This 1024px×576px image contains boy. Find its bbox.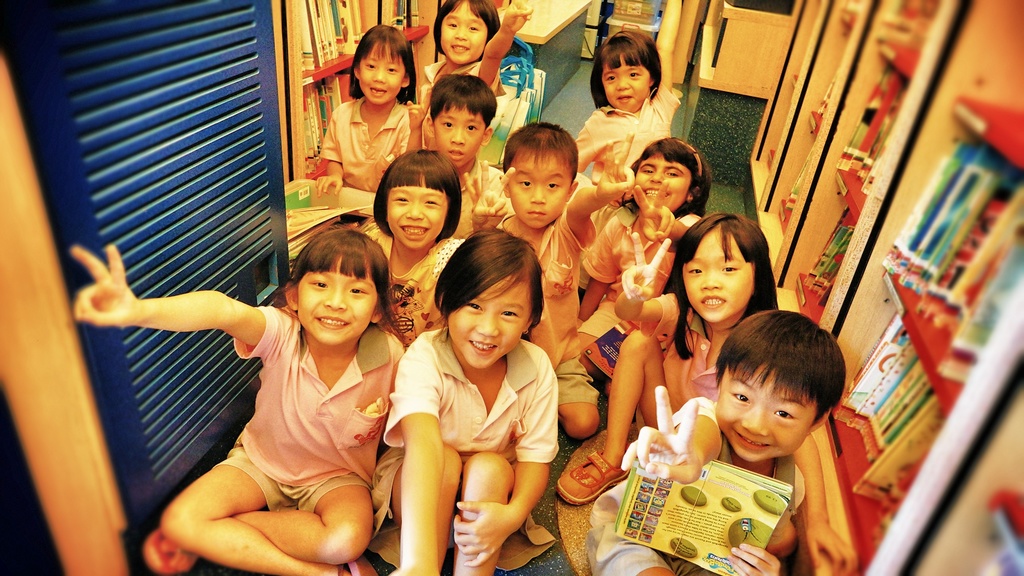
611,307,852,545.
